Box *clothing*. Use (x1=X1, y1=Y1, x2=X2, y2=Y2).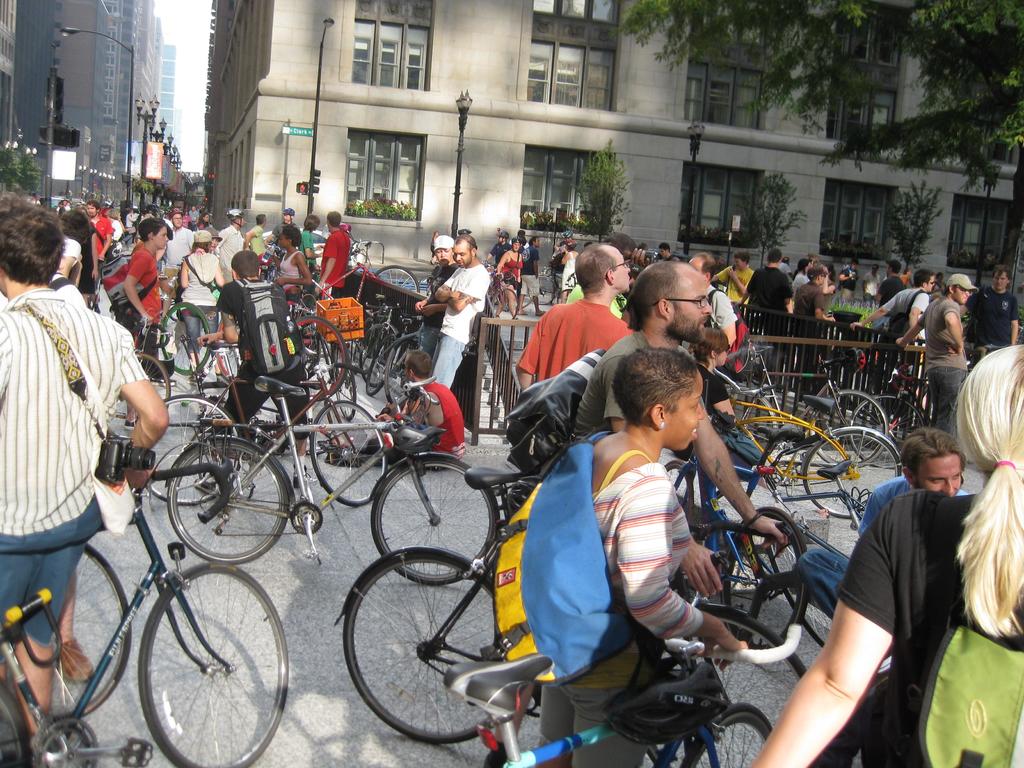
(x1=90, y1=216, x2=114, y2=278).
